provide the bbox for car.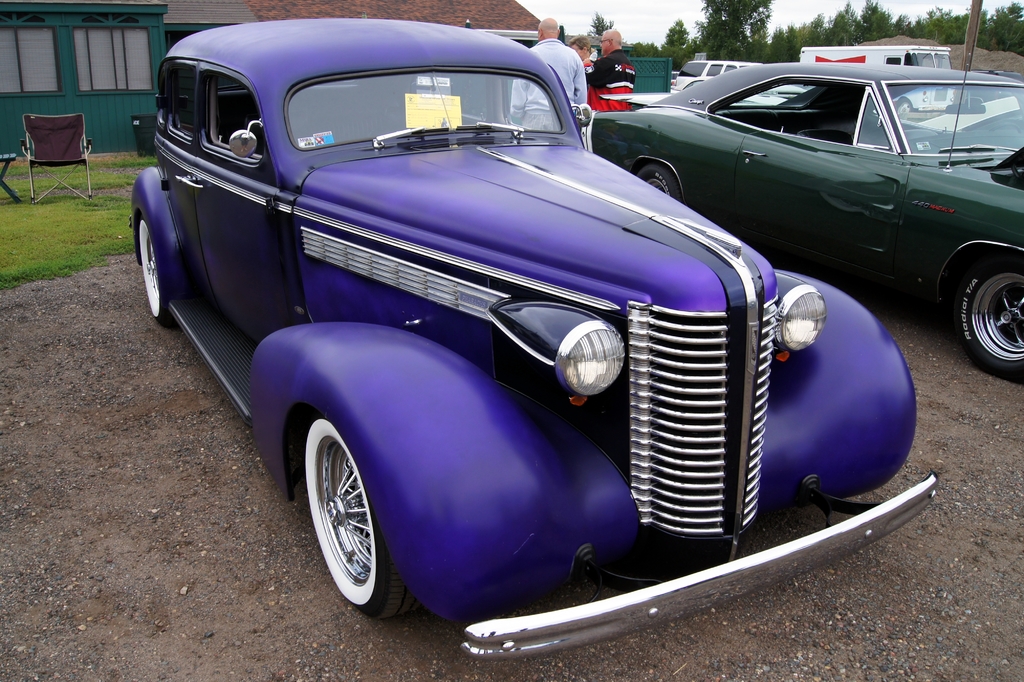
[129, 15, 938, 658].
